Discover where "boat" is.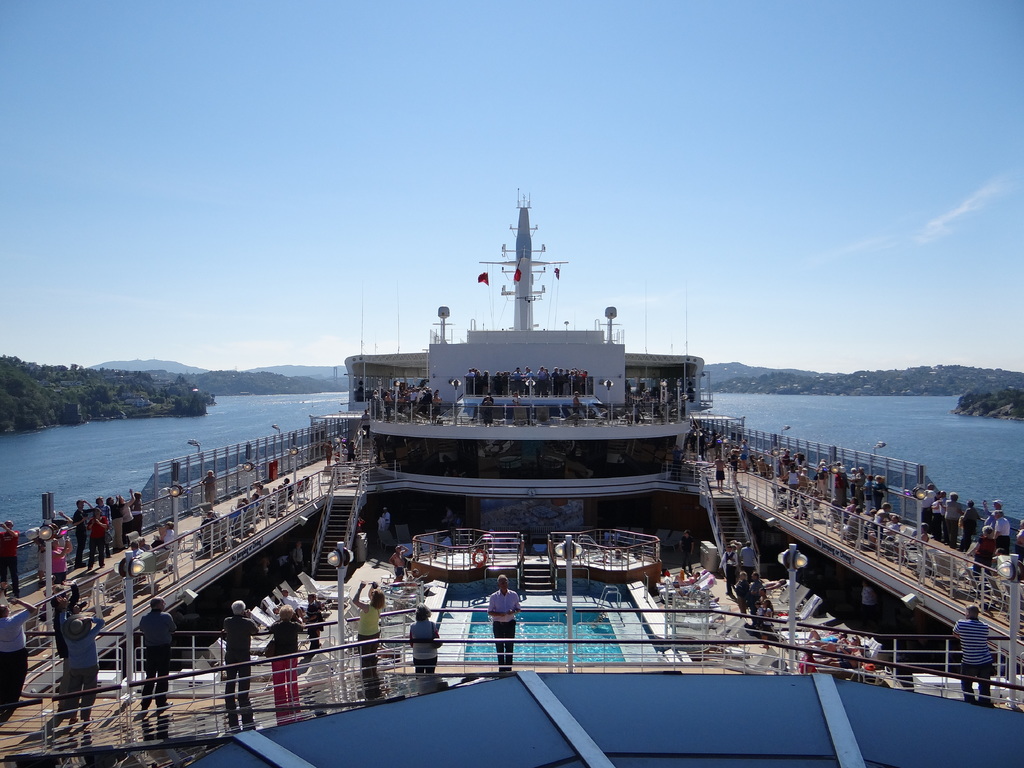
Discovered at <region>0, 181, 1023, 767</region>.
